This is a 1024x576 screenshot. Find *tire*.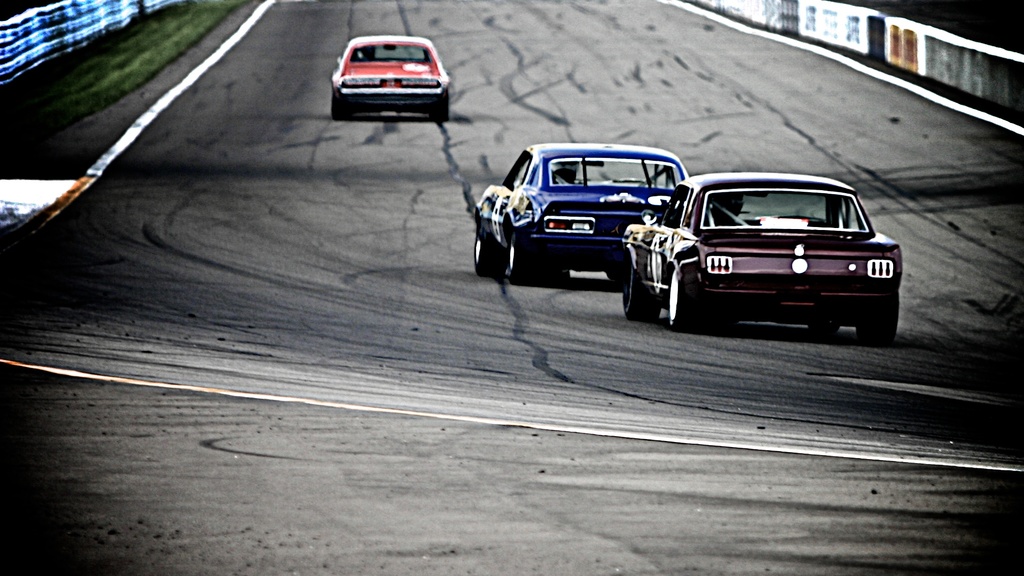
Bounding box: x1=665, y1=261, x2=698, y2=333.
